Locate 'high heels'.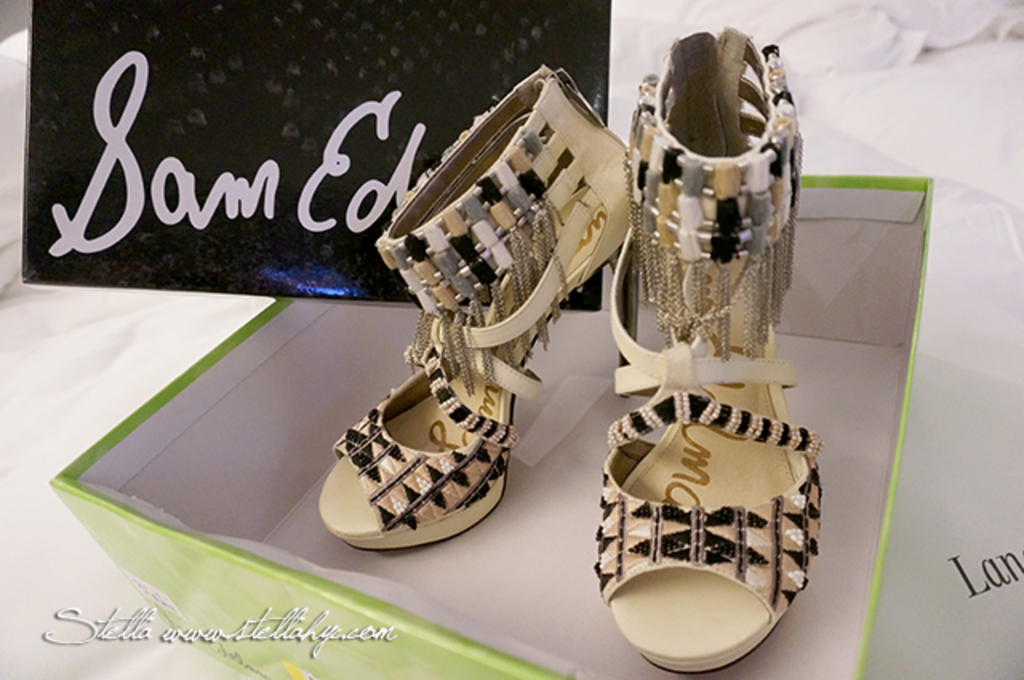
Bounding box: [x1=334, y1=101, x2=622, y2=539].
